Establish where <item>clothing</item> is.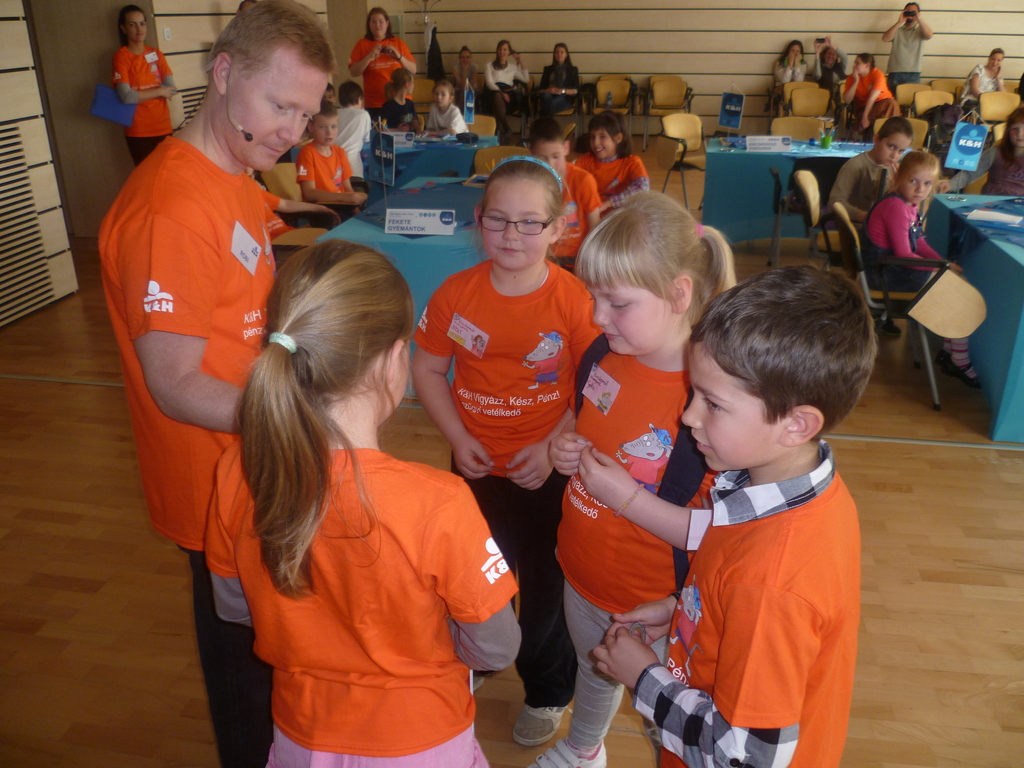
Established at <box>556,339,730,753</box>.
